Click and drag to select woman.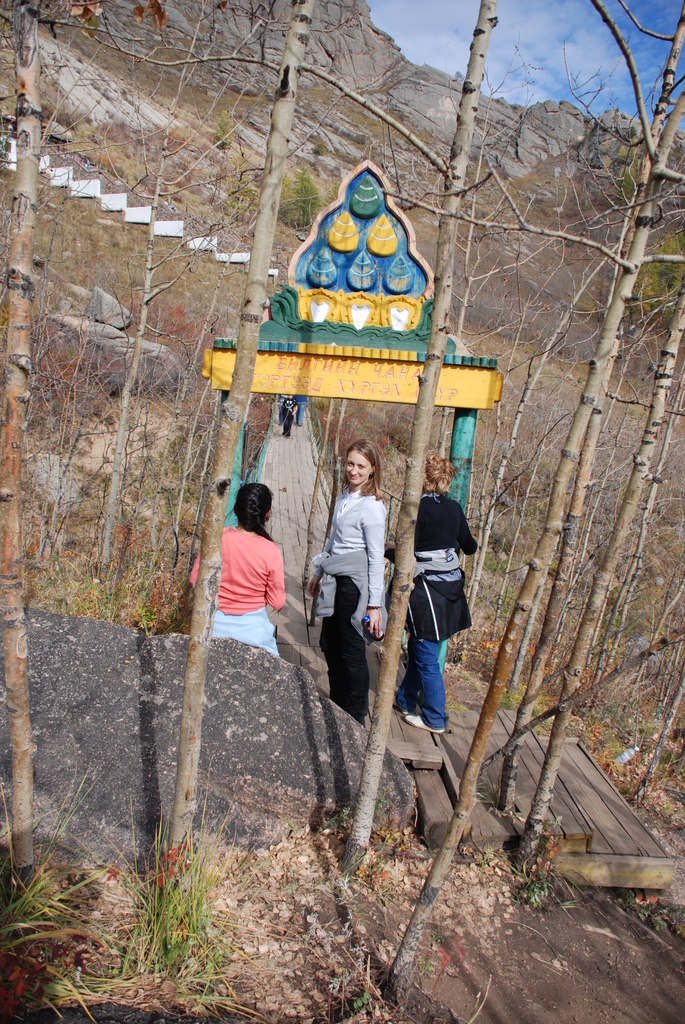
Selection: detection(389, 452, 482, 732).
